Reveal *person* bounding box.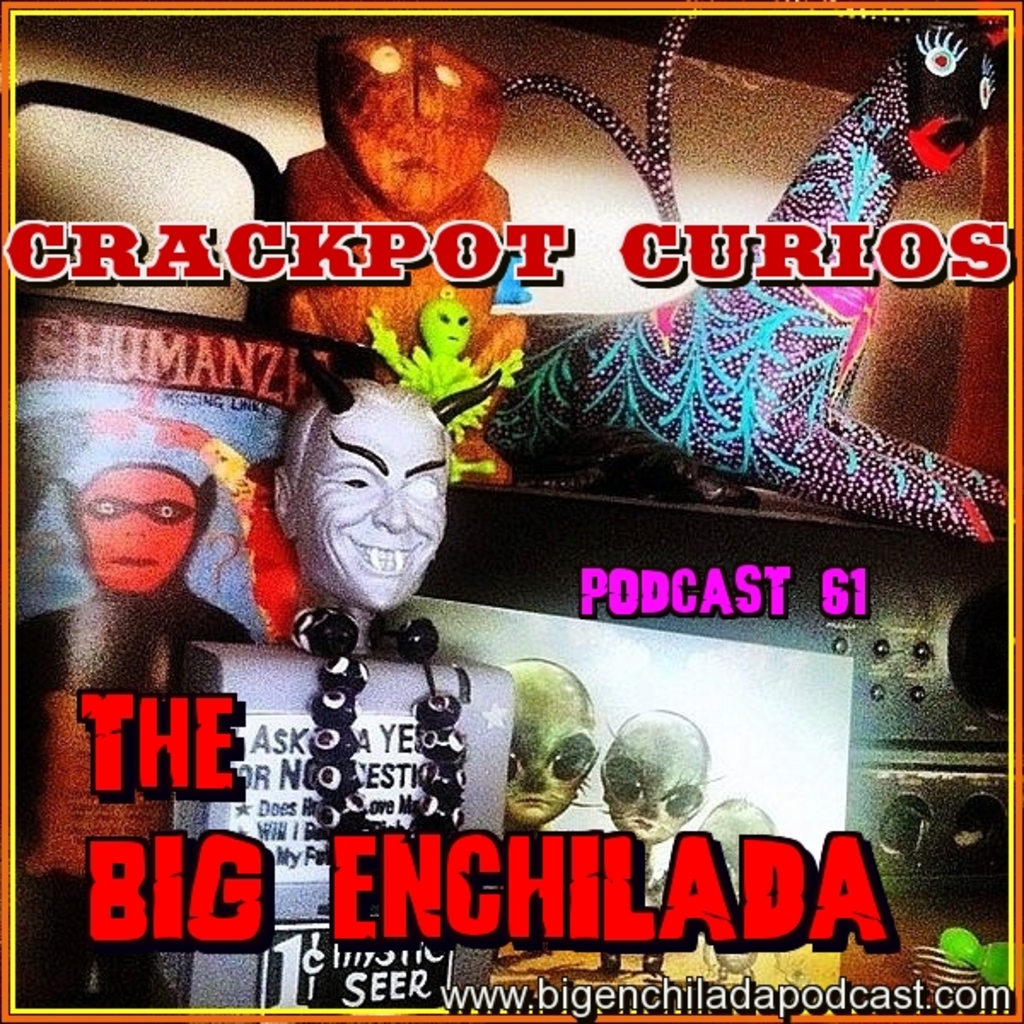
Revealed: rect(15, 401, 249, 698).
